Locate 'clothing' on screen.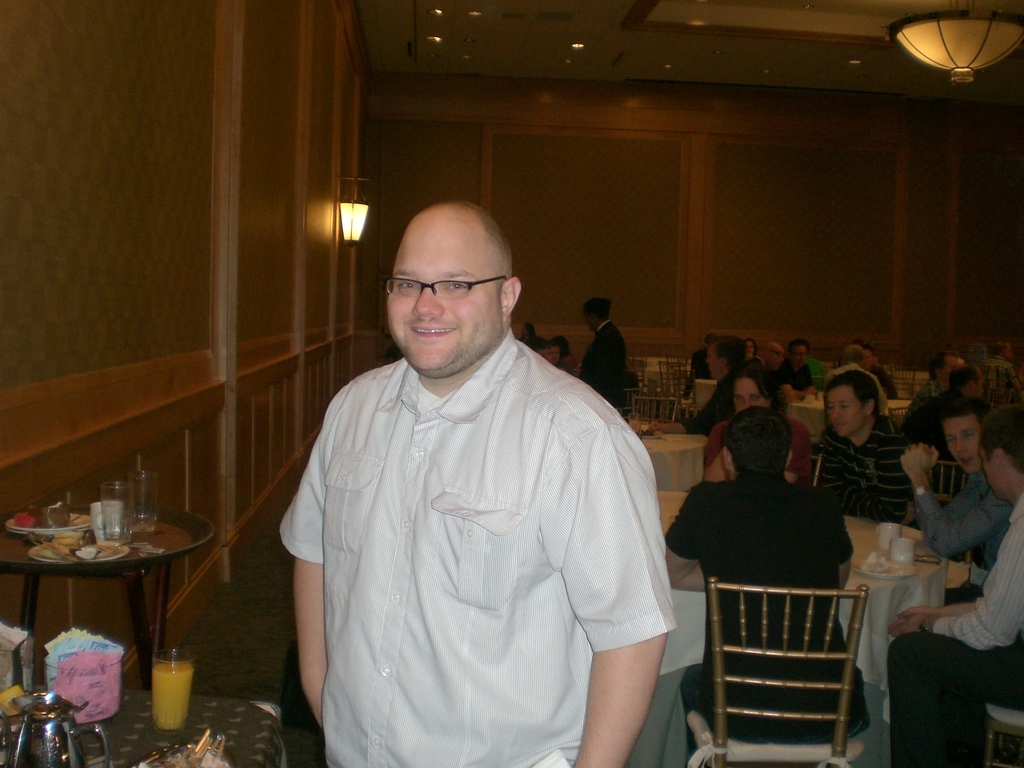
On screen at region(568, 318, 630, 425).
